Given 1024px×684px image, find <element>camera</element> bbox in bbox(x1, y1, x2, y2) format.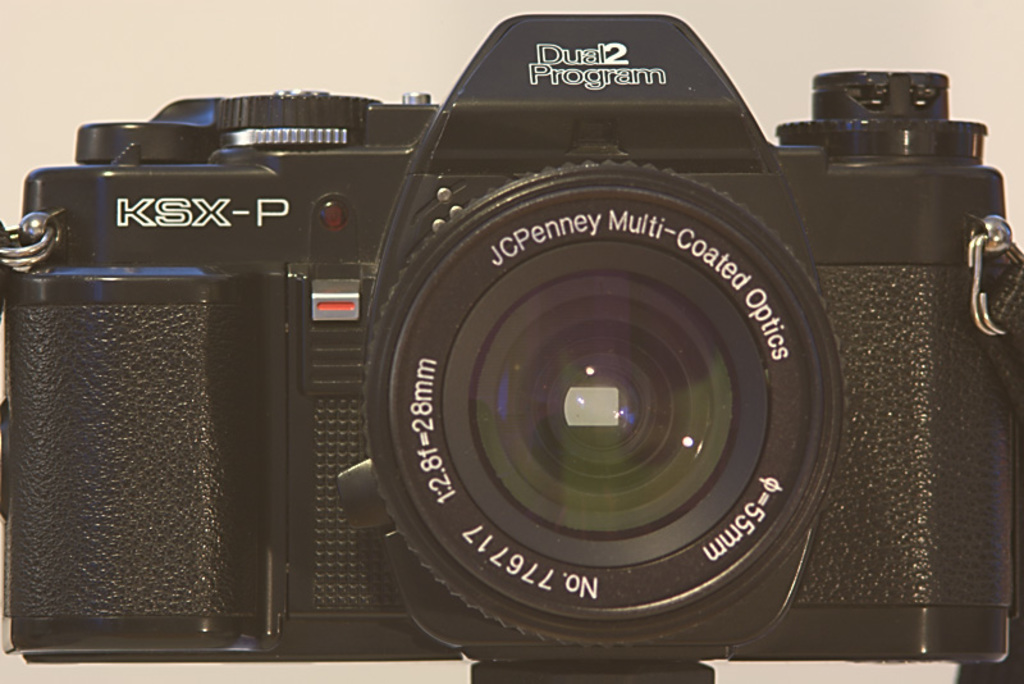
bbox(3, 12, 1023, 683).
